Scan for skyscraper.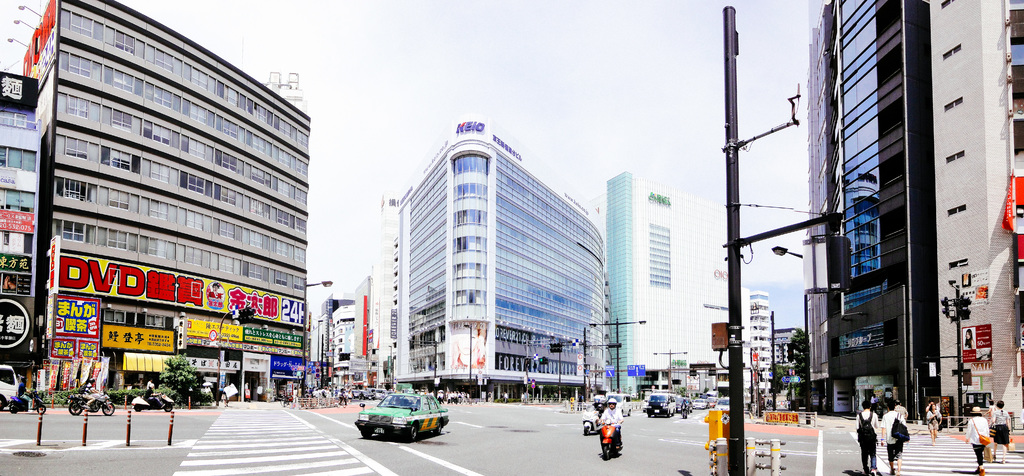
Scan result: {"x1": 395, "y1": 120, "x2": 598, "y2": 401}.
